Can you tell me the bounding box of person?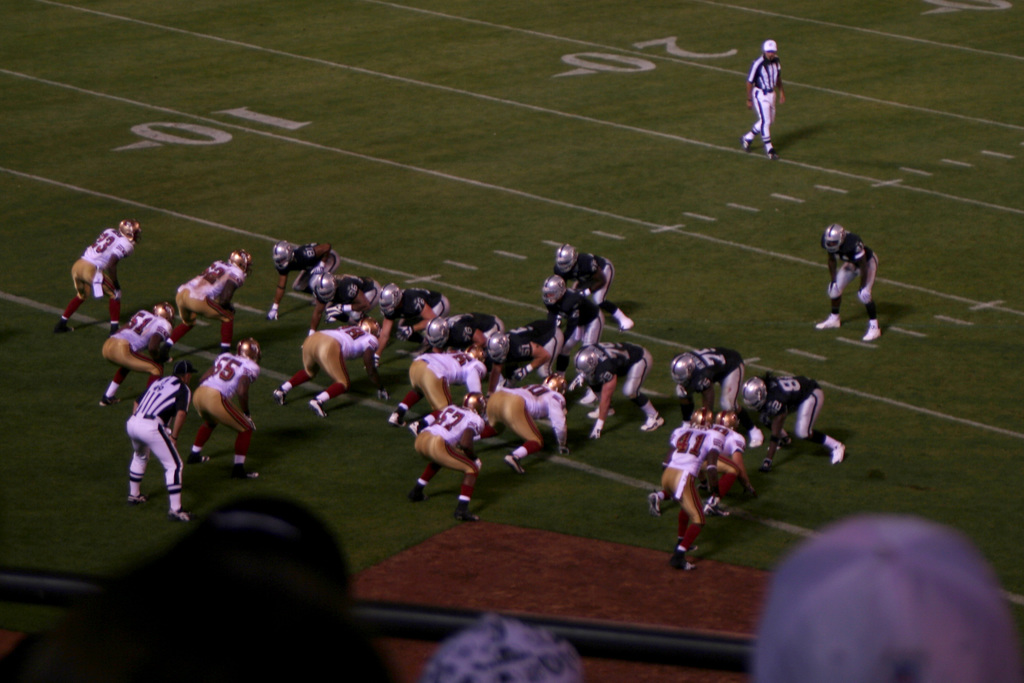
[x1=124, y1=355, x2=190, y2=519].
